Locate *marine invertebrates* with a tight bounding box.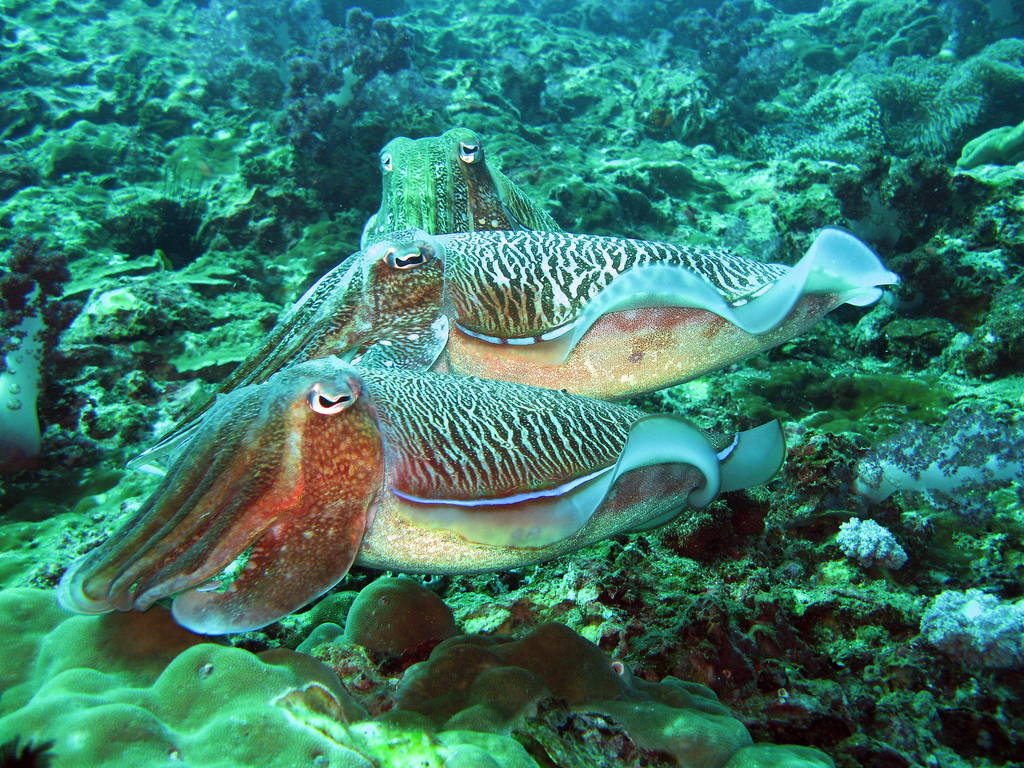
l=123, t=212, r=904, b=467.
